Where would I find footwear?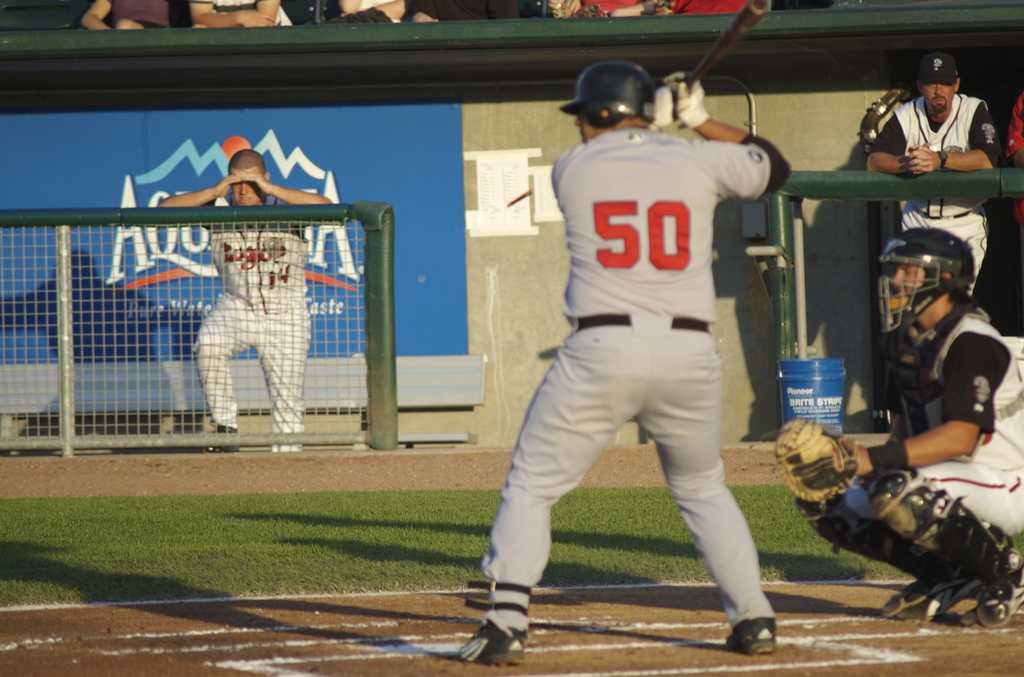
At (730, 619, 776, 656).
